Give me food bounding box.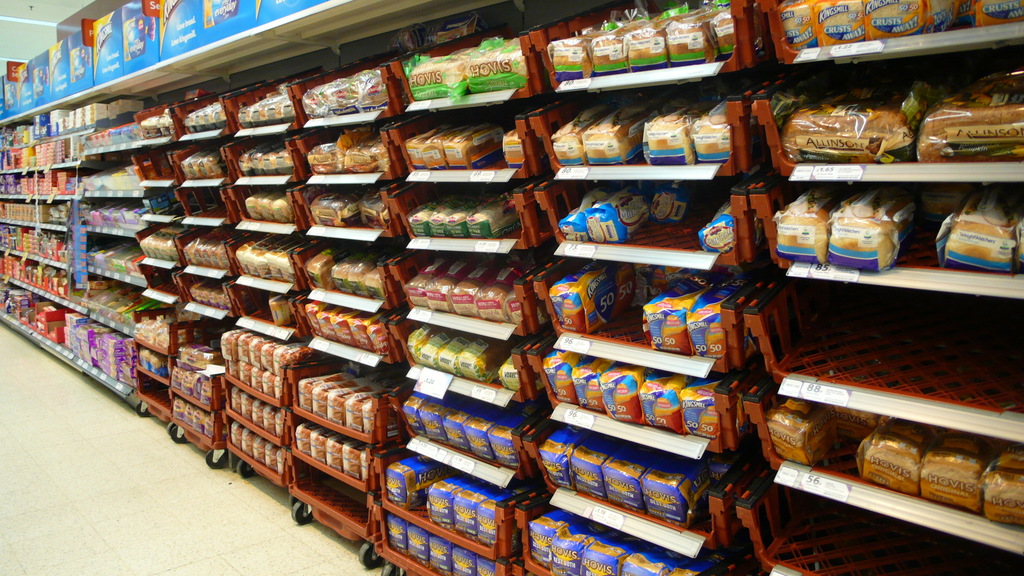
[x1=546, y1=257, x2=638, y2=335].
